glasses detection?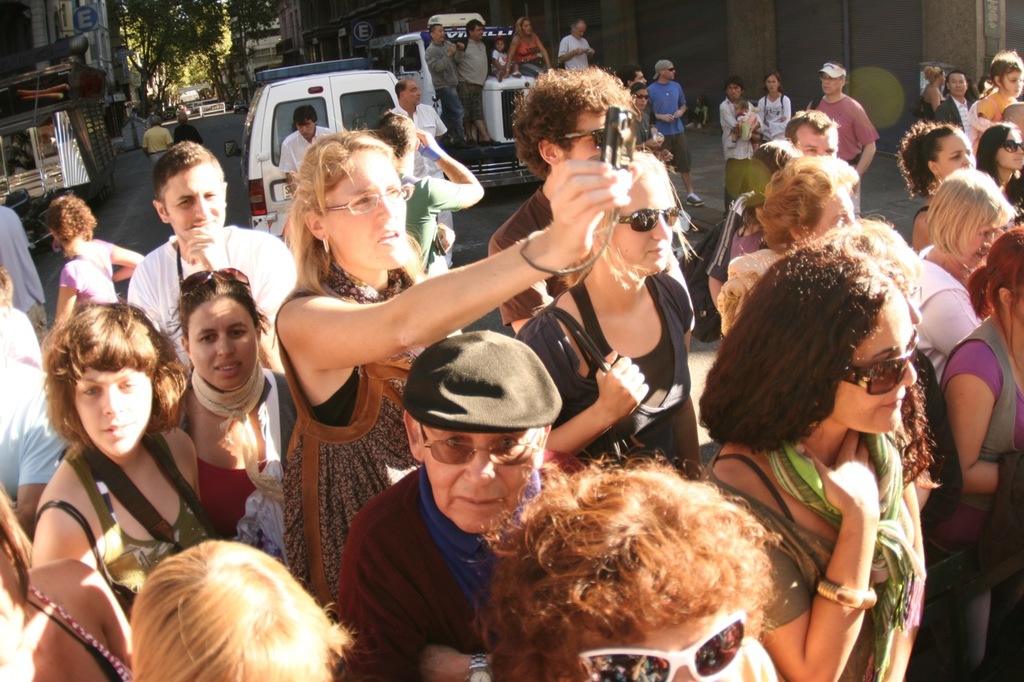
bbox=(405, 437, 548, 481)
